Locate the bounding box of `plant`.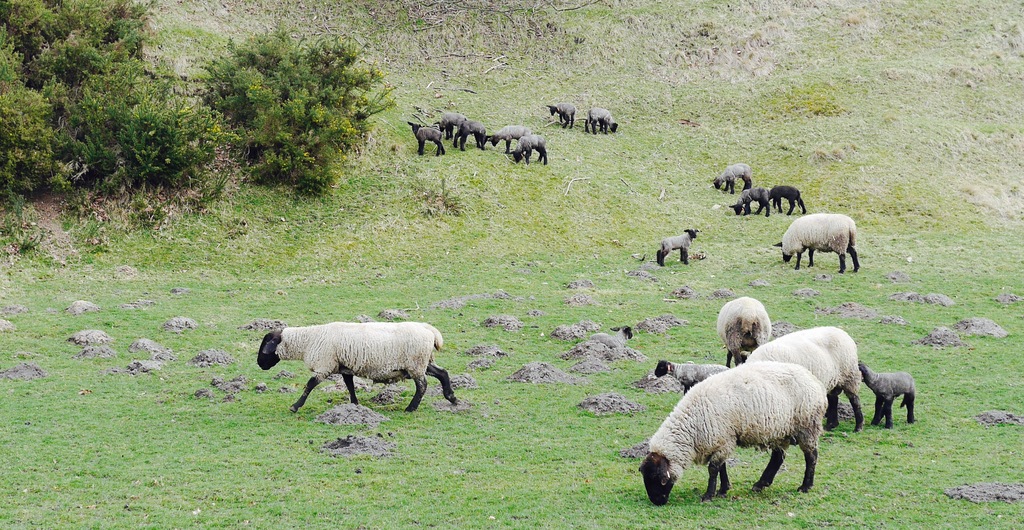
Bounding box: 0, 0, 220, 206.
